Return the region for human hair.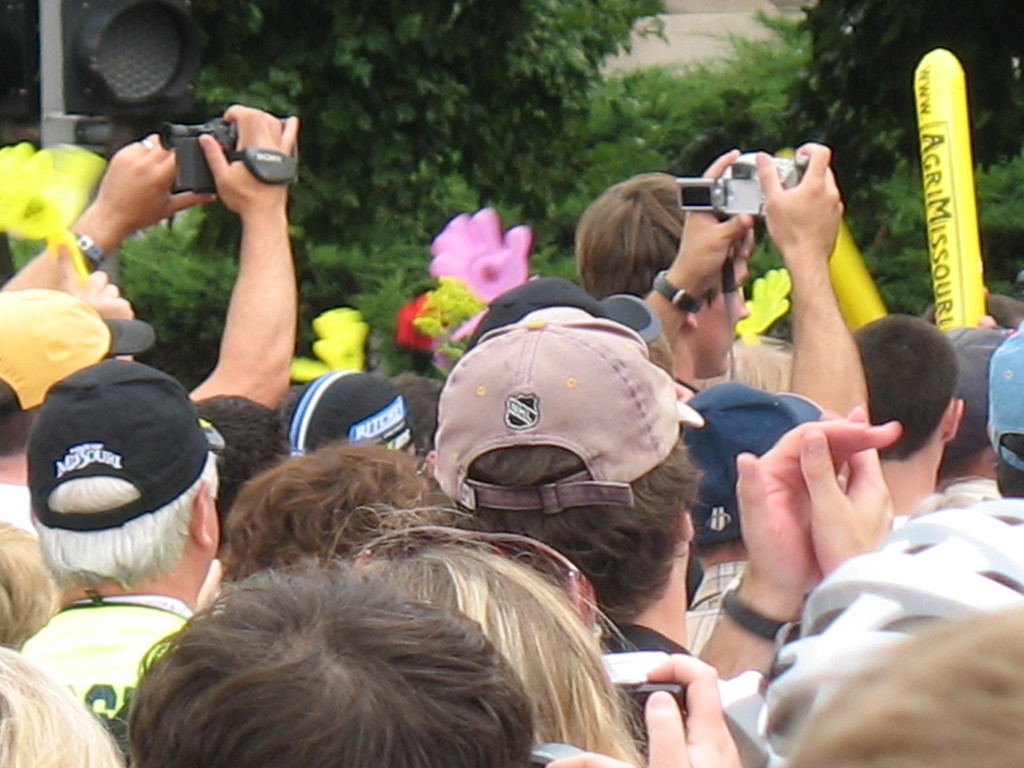
(left=324, top=495, right=655, bottom=767).
